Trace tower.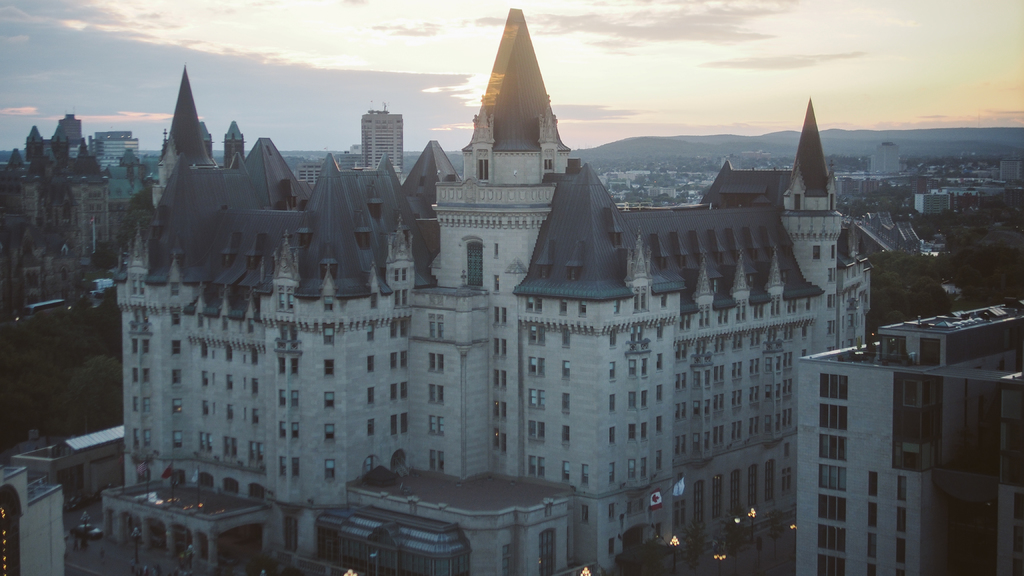
Traced to bbox(127, 10, 872, 575).
